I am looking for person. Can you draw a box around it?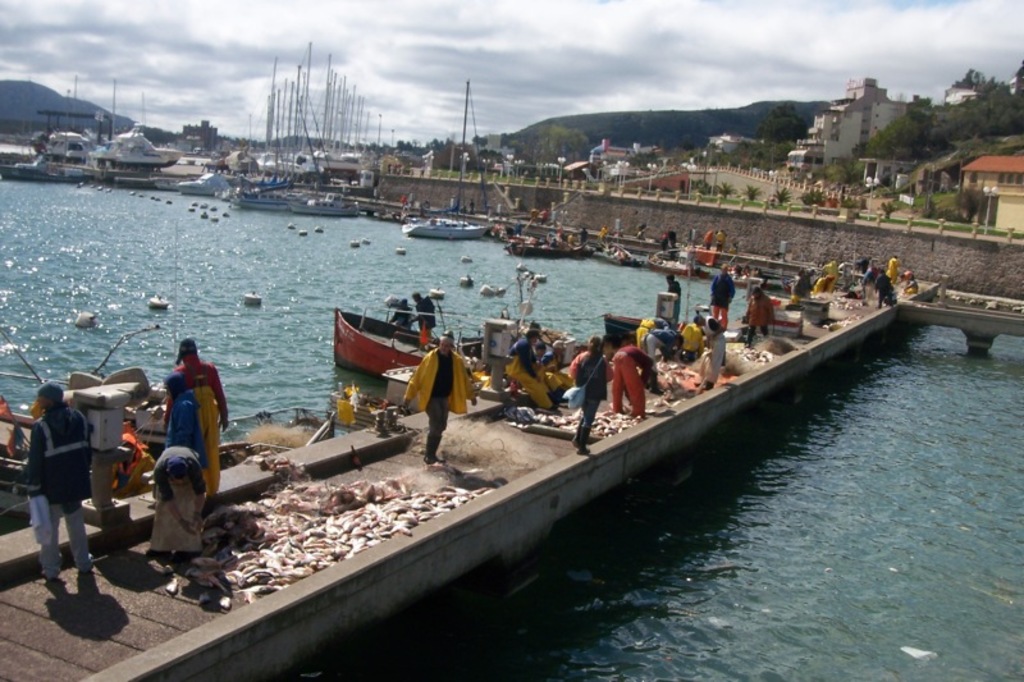
Sure, the bounding box is {"left": 594, "top": 226, "right": 608, "bottom": 247}.
